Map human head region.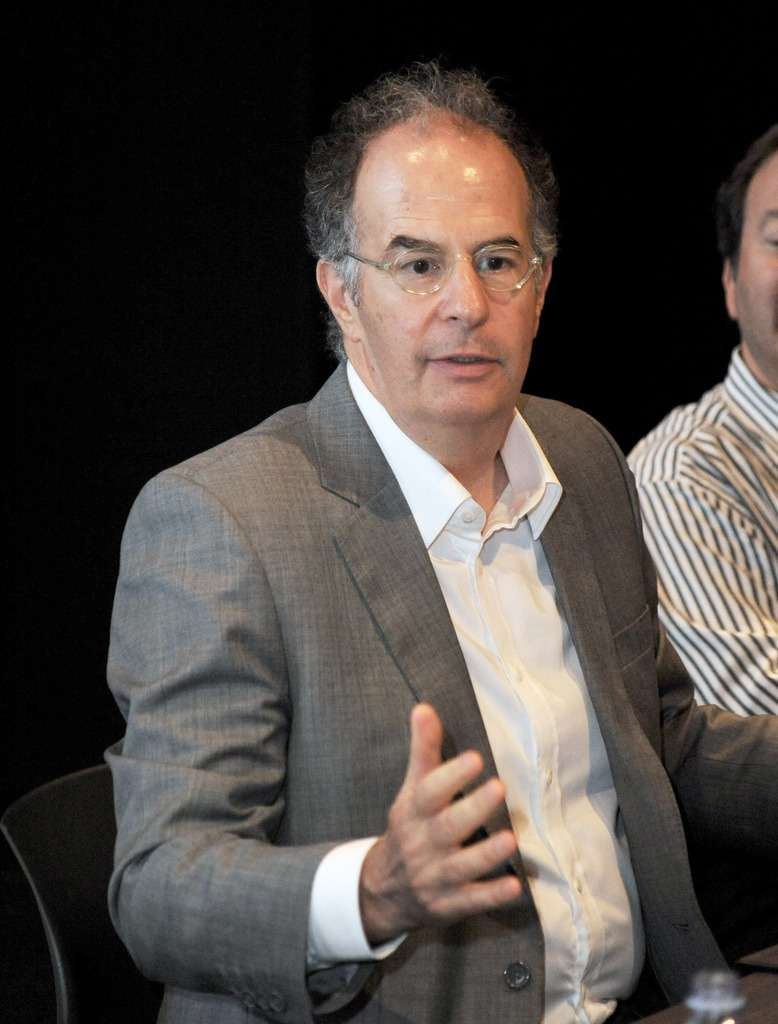
Mapped to Rect(307, 69, 568, 400).
